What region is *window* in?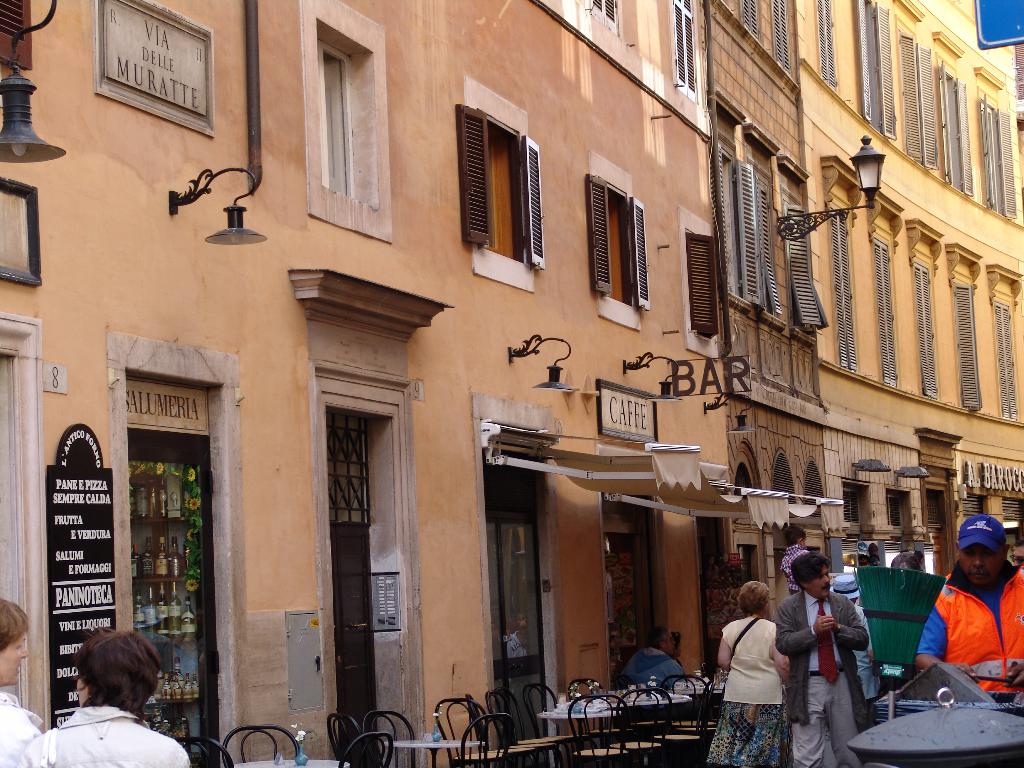
454,102,550,271.
